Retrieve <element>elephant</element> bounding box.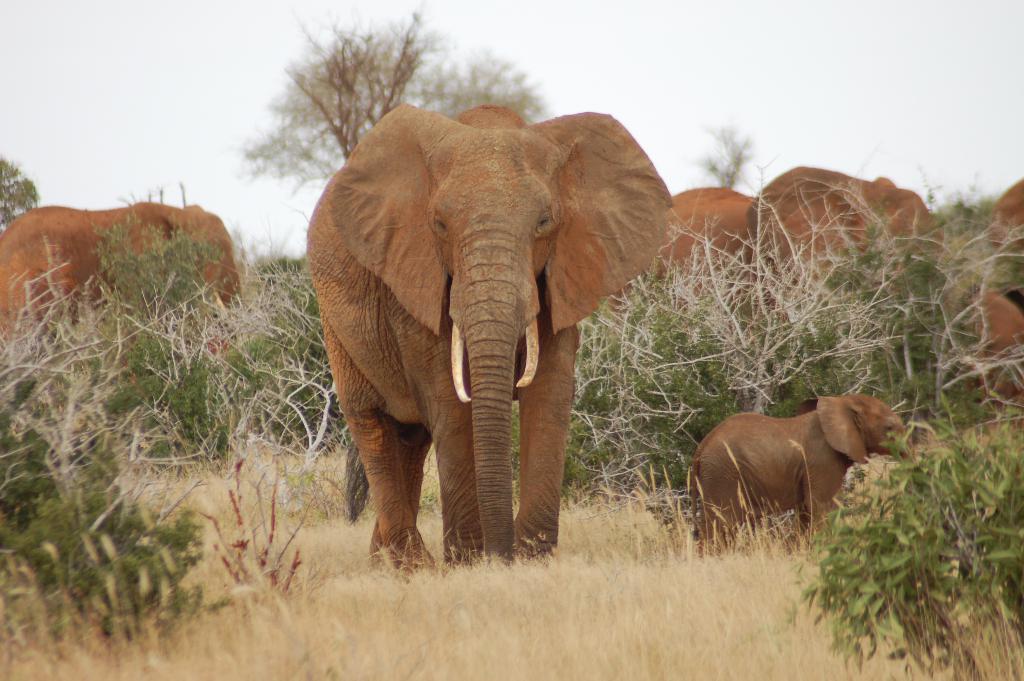
Bounding box: 687, 393, 922, 561.
